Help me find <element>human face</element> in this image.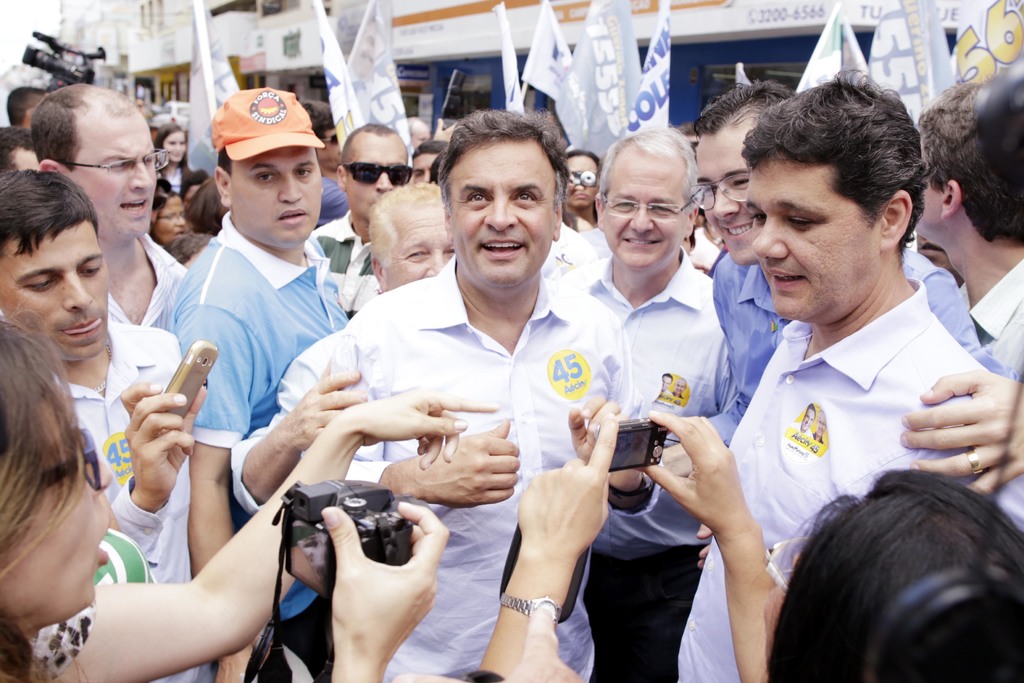
Found it: <region>748, 157, 881, 321</region>.
